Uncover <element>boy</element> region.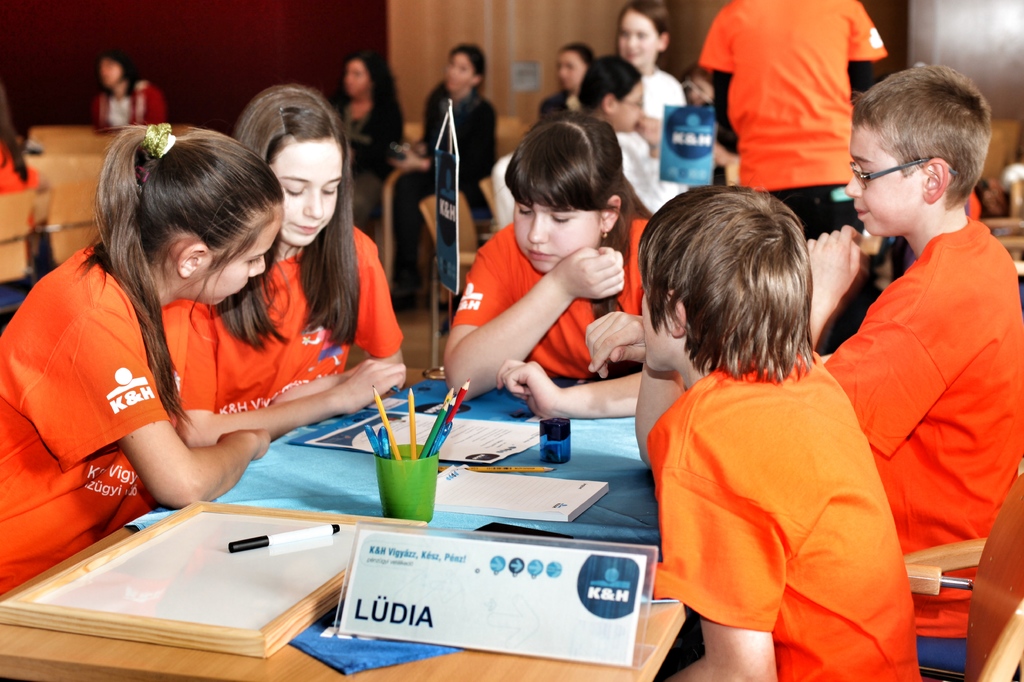
Uncovered: [582,173,950,681].
